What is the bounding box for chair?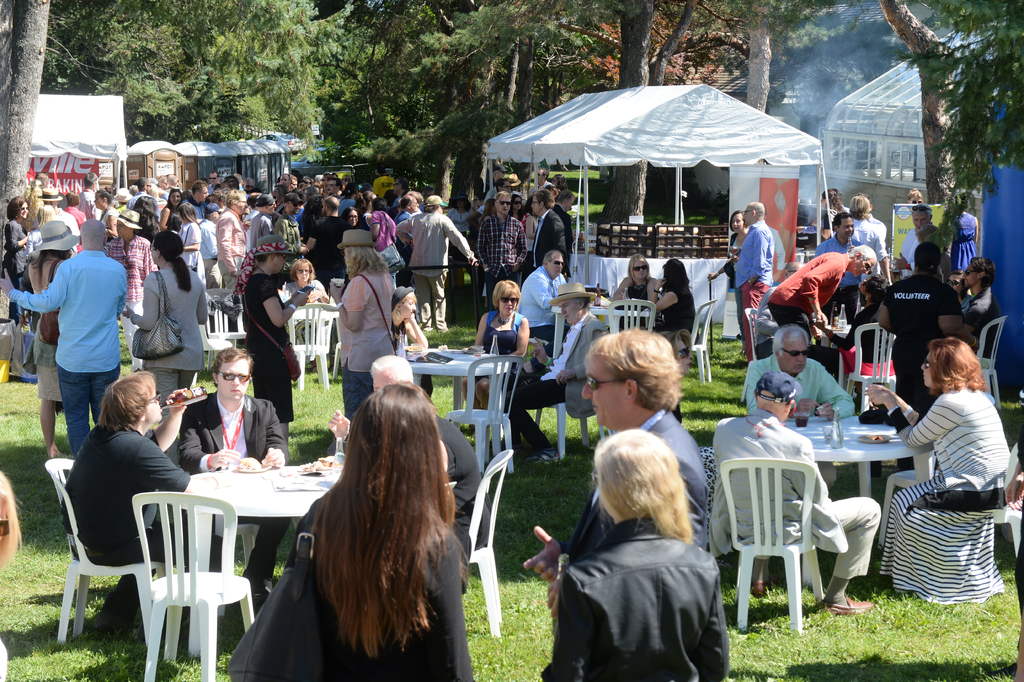
(662, 289, 723, 380).
